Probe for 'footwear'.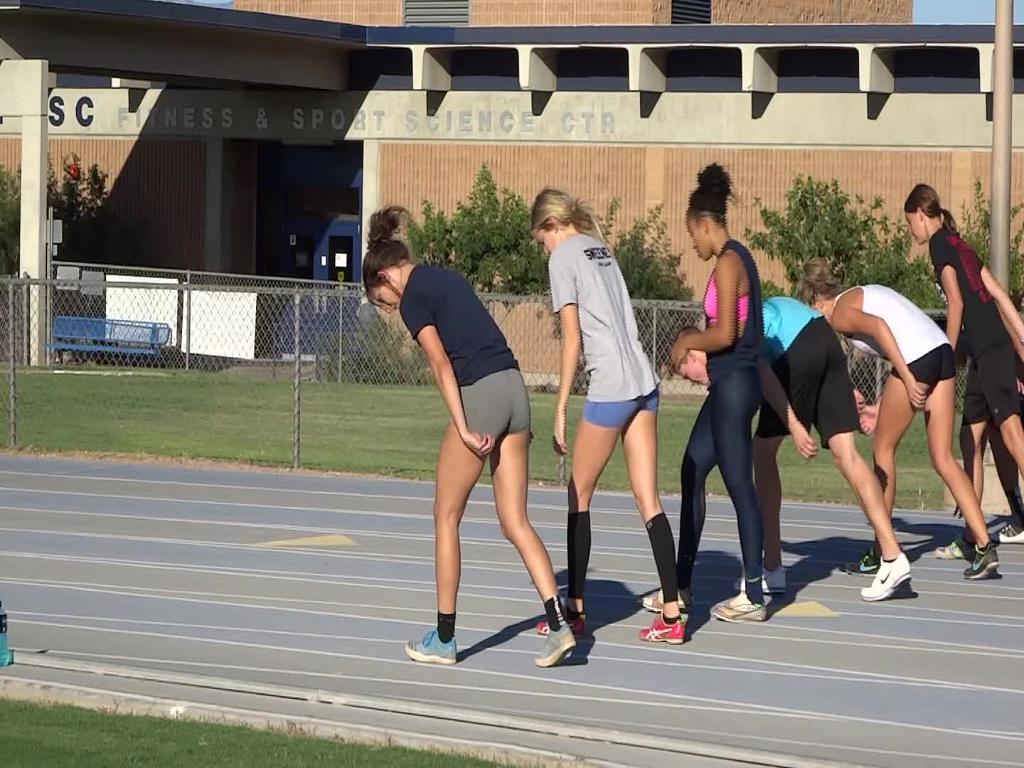
Probe result: 995/516/1023/546.
